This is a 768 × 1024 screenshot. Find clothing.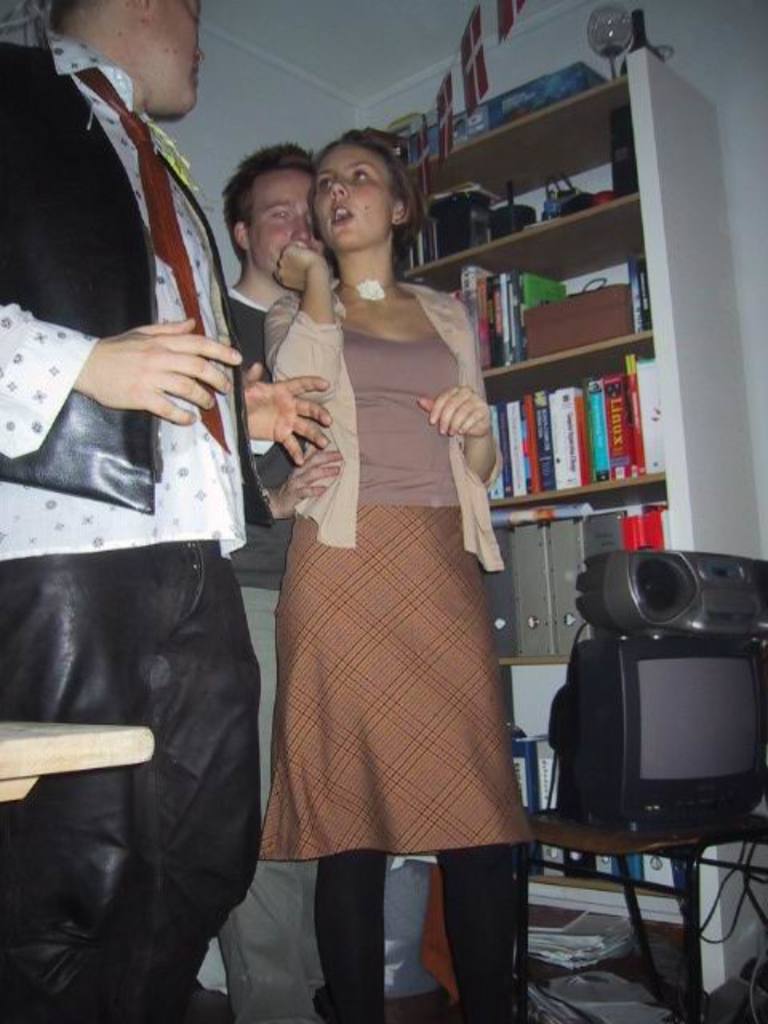
Bounding box: 224:277:331:1022.
